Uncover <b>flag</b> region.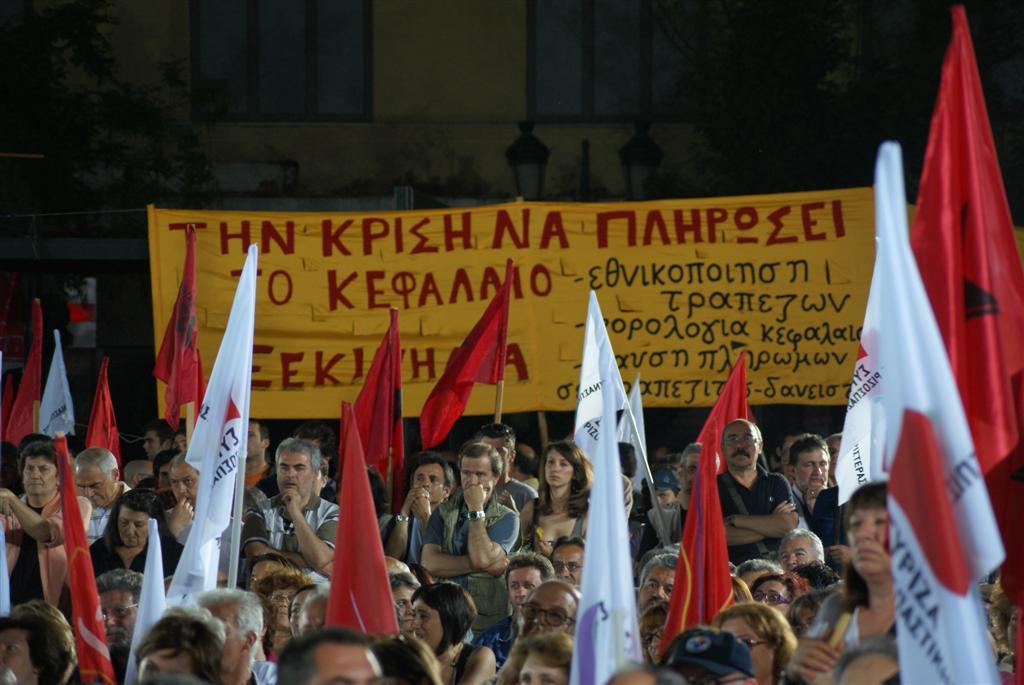
Uncovered: 698:350:746:460.
